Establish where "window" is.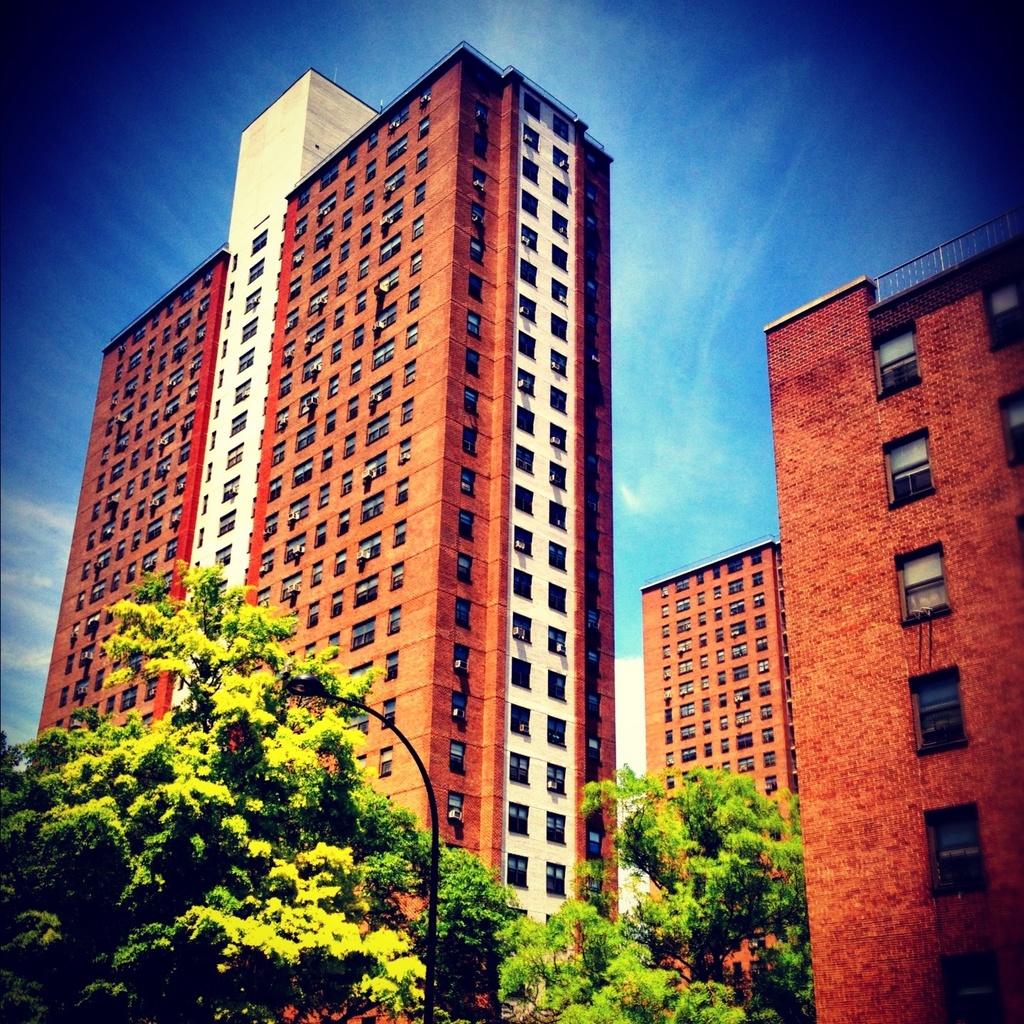
Established at Rect(292, 243, 305, 272).
